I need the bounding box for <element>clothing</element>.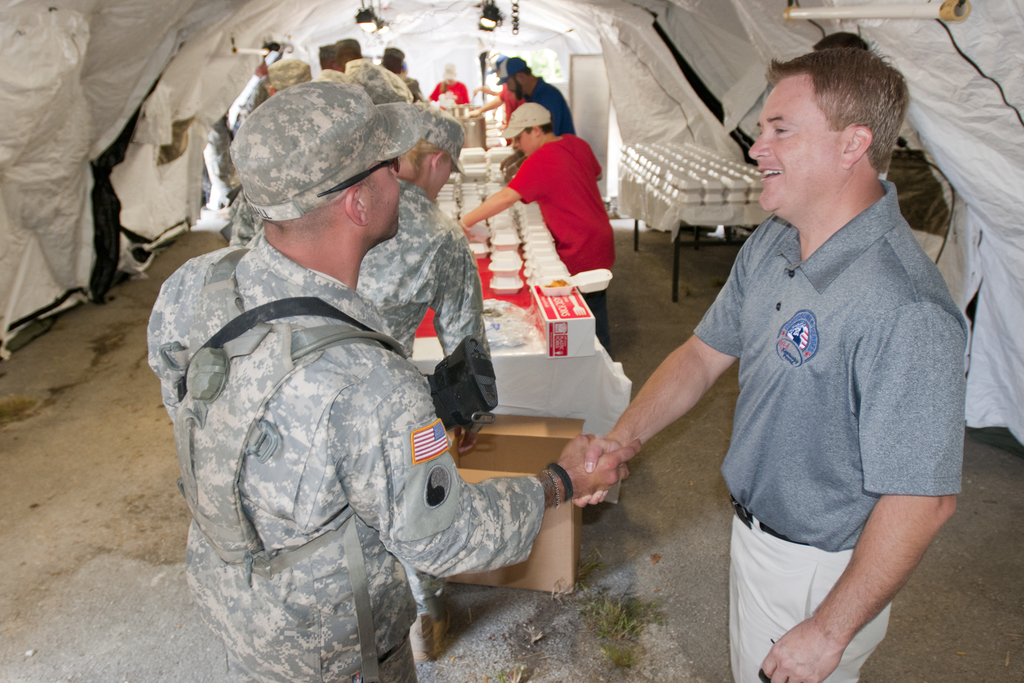
Here it is: {"x1": 529, "y1": 83, "x2": 575, "y2": 145}.
